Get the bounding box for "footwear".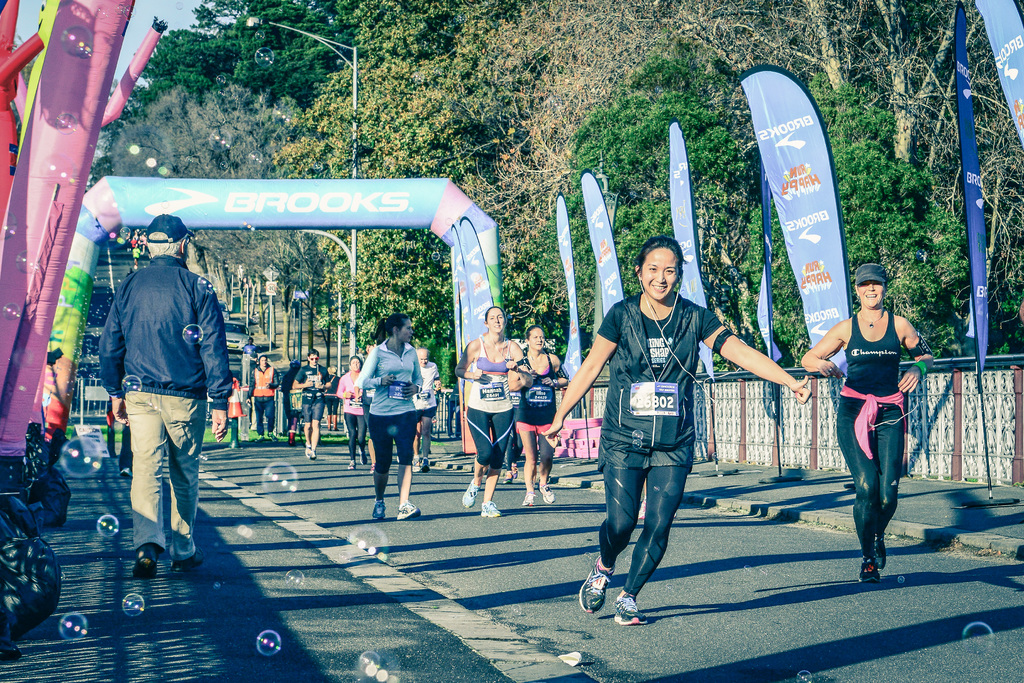
{"x1": 348, "y1": 460, "x2": 356, "y2": 470}.
